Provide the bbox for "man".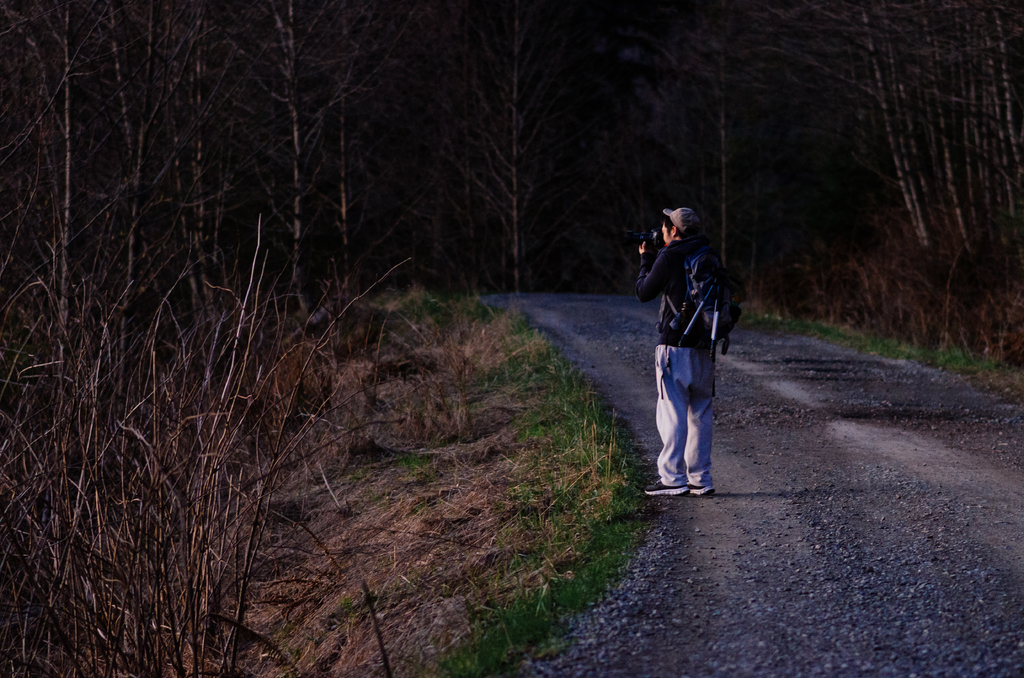
<region>636, 198, 756, 491</region>.
